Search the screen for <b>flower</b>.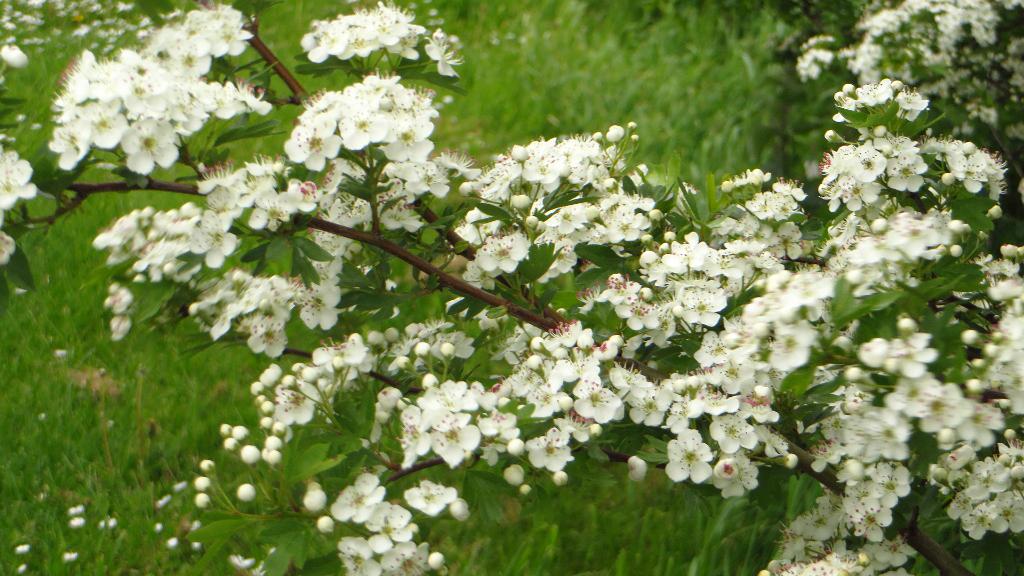
Found at (470,130,644,287).
